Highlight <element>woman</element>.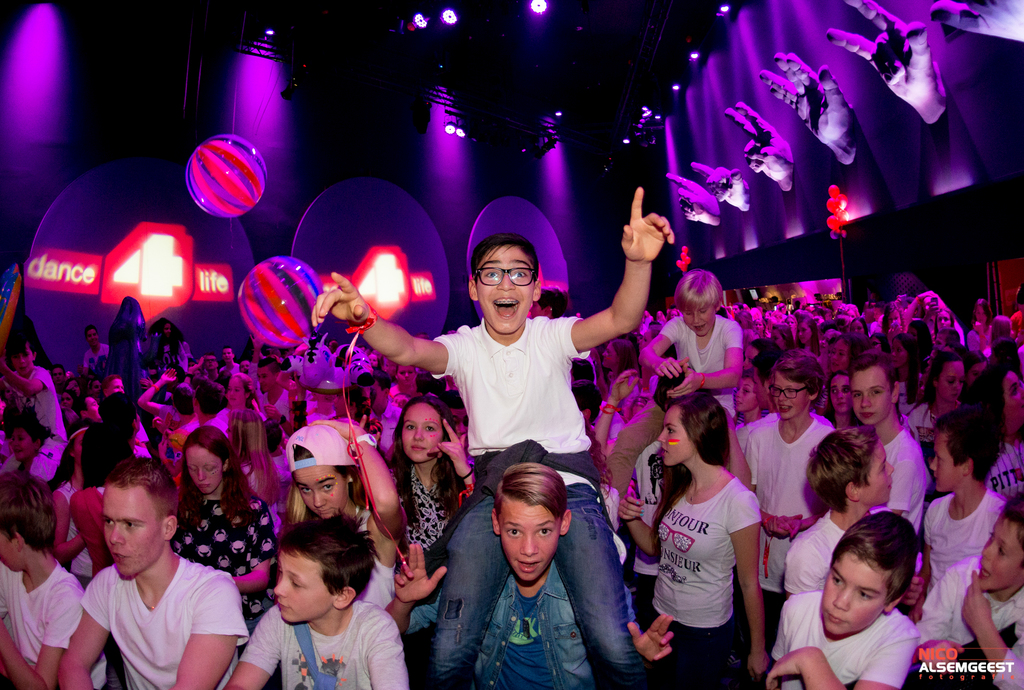
Highlighted region: bbox(797, 314, 820, 365).
